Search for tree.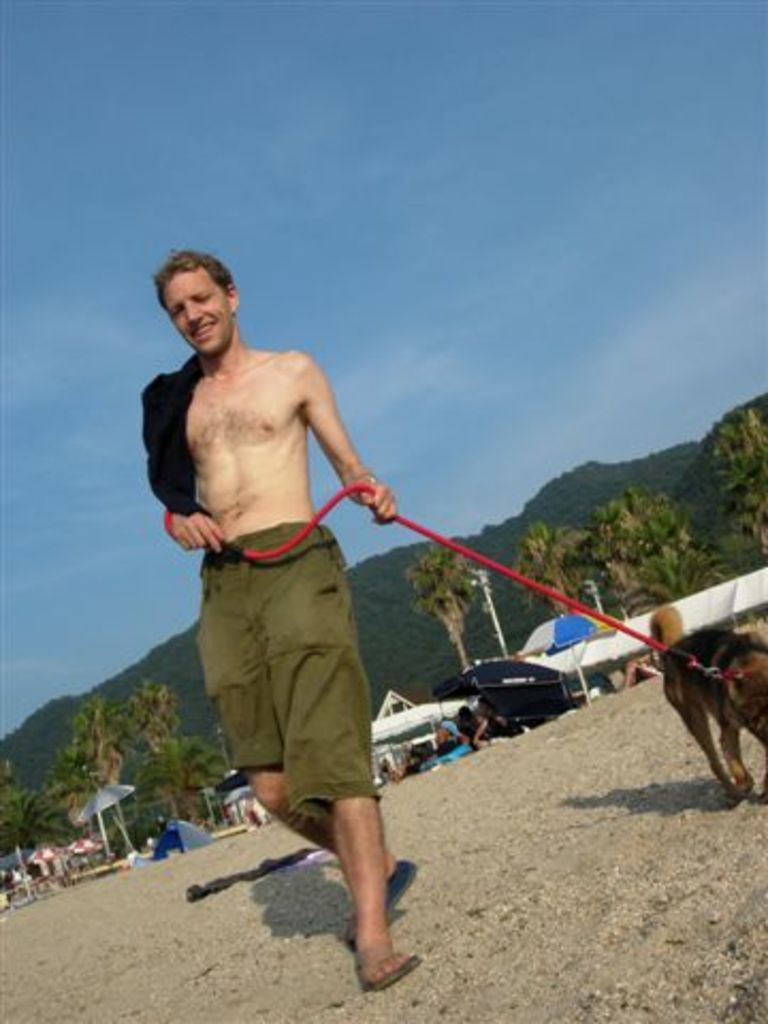
Found at [60,689,139,862].
